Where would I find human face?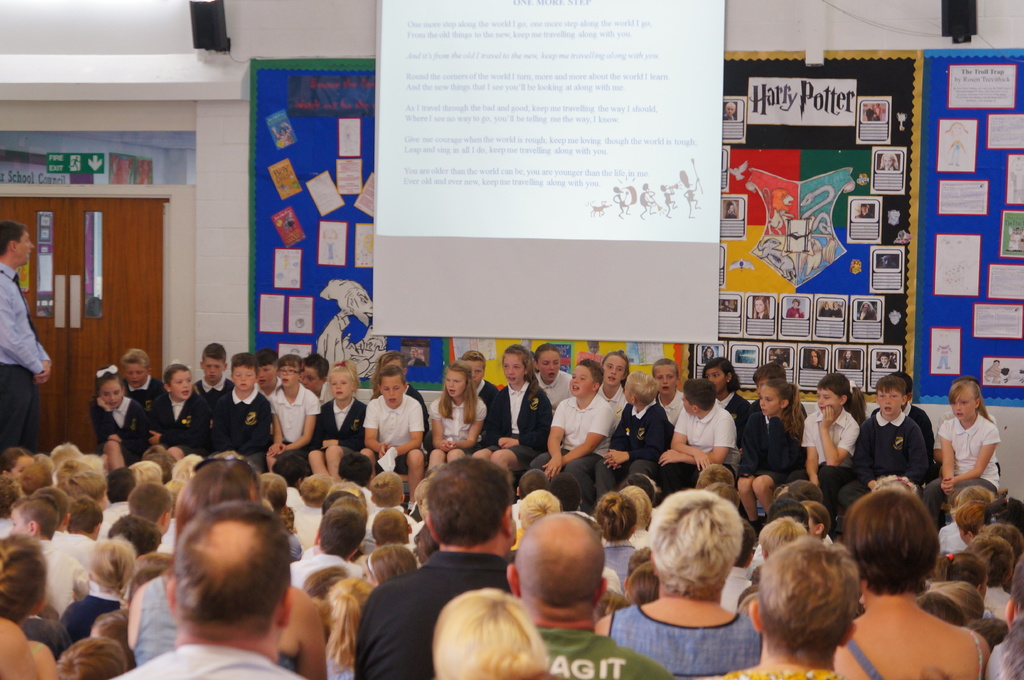
At [x1=727, y1=104, x2=737, y2=115].
